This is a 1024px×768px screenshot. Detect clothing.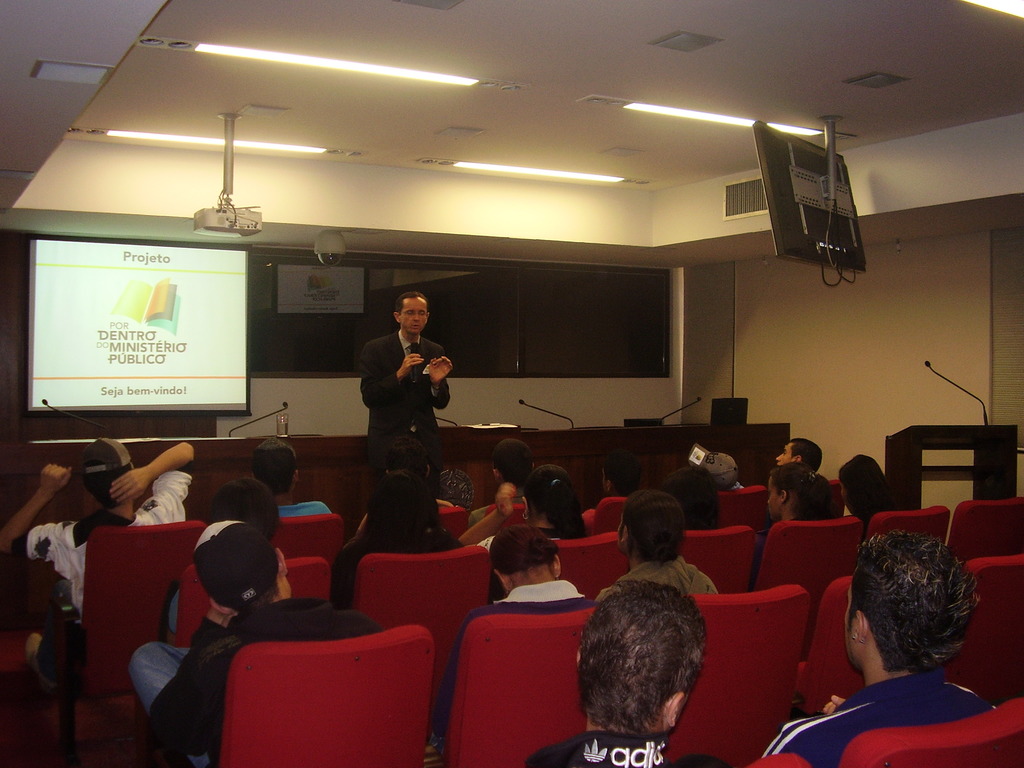
Rect(136, 596, 391, 755).
